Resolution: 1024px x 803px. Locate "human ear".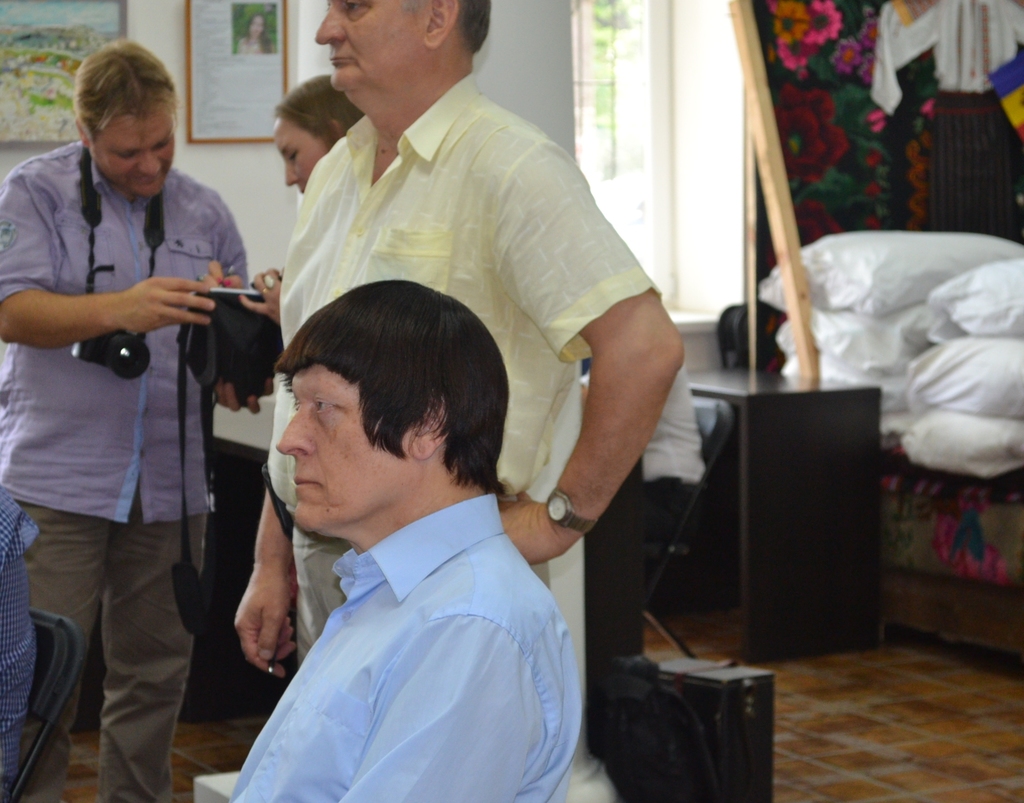
bbox(72, 118, 89, 150).
